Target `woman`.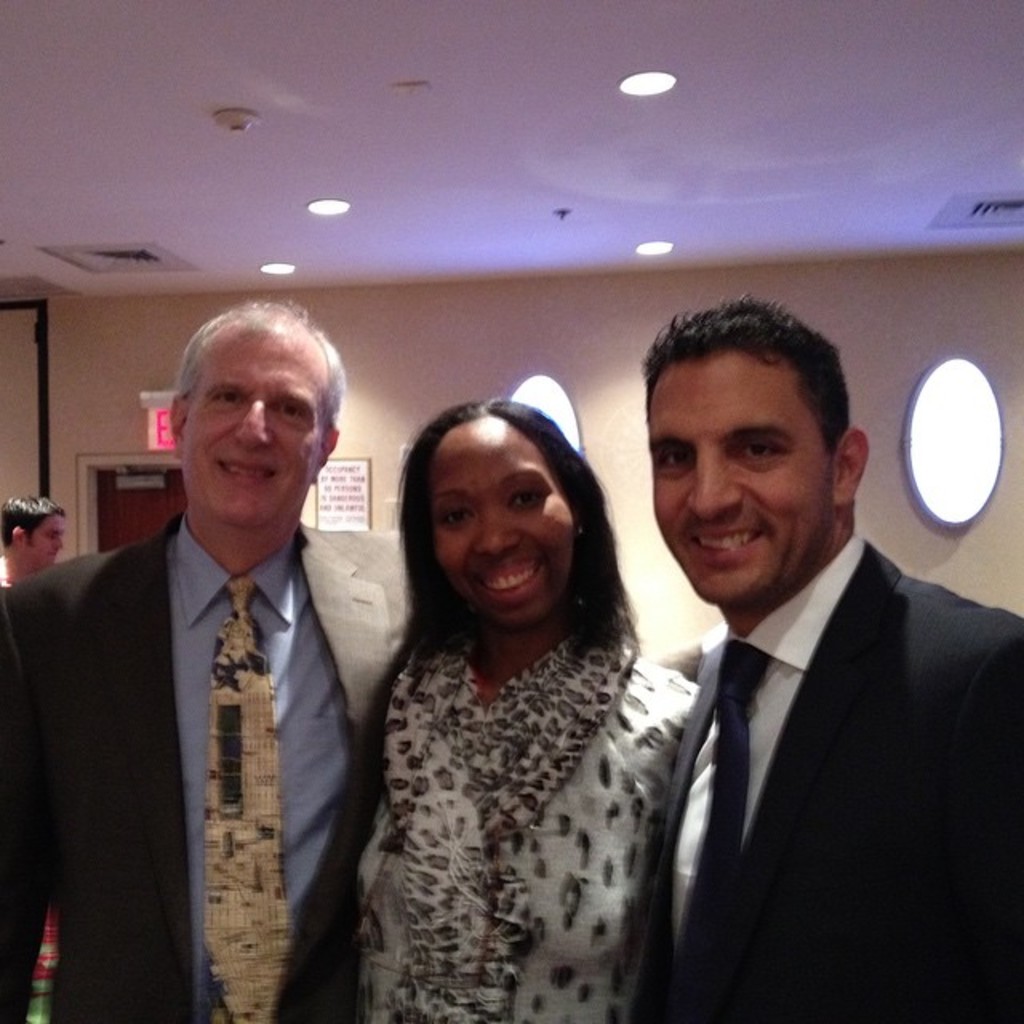
Target region: [left=317, top=366, right=728, bottom=1023].
